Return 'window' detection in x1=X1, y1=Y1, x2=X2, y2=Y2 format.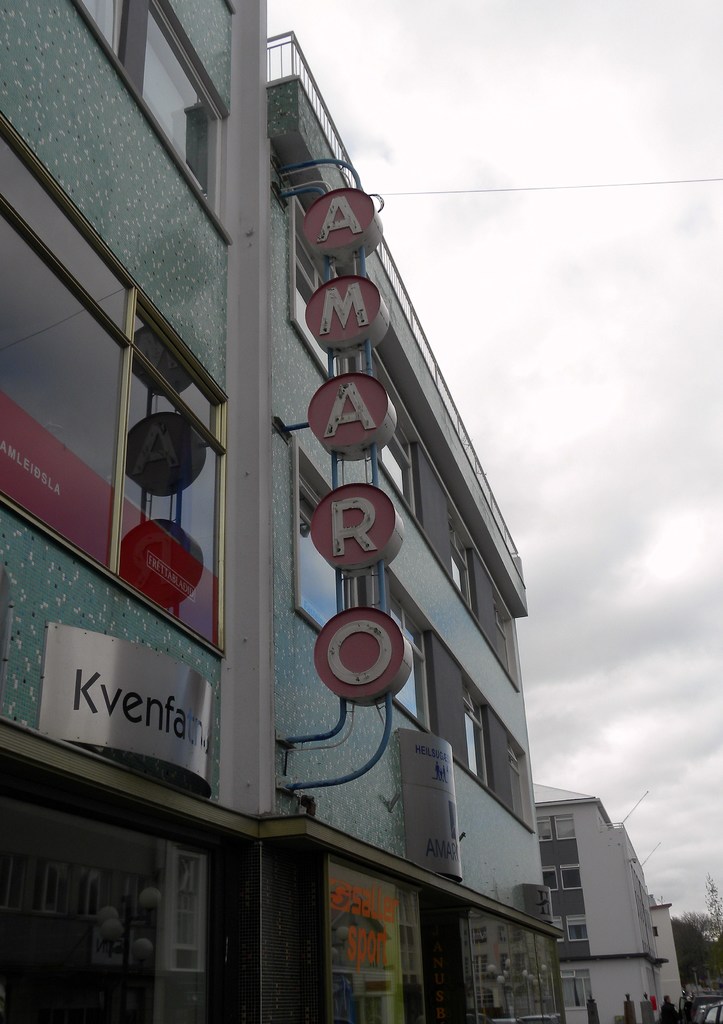
x1=565, y1=914, x2=591, y2=945.
